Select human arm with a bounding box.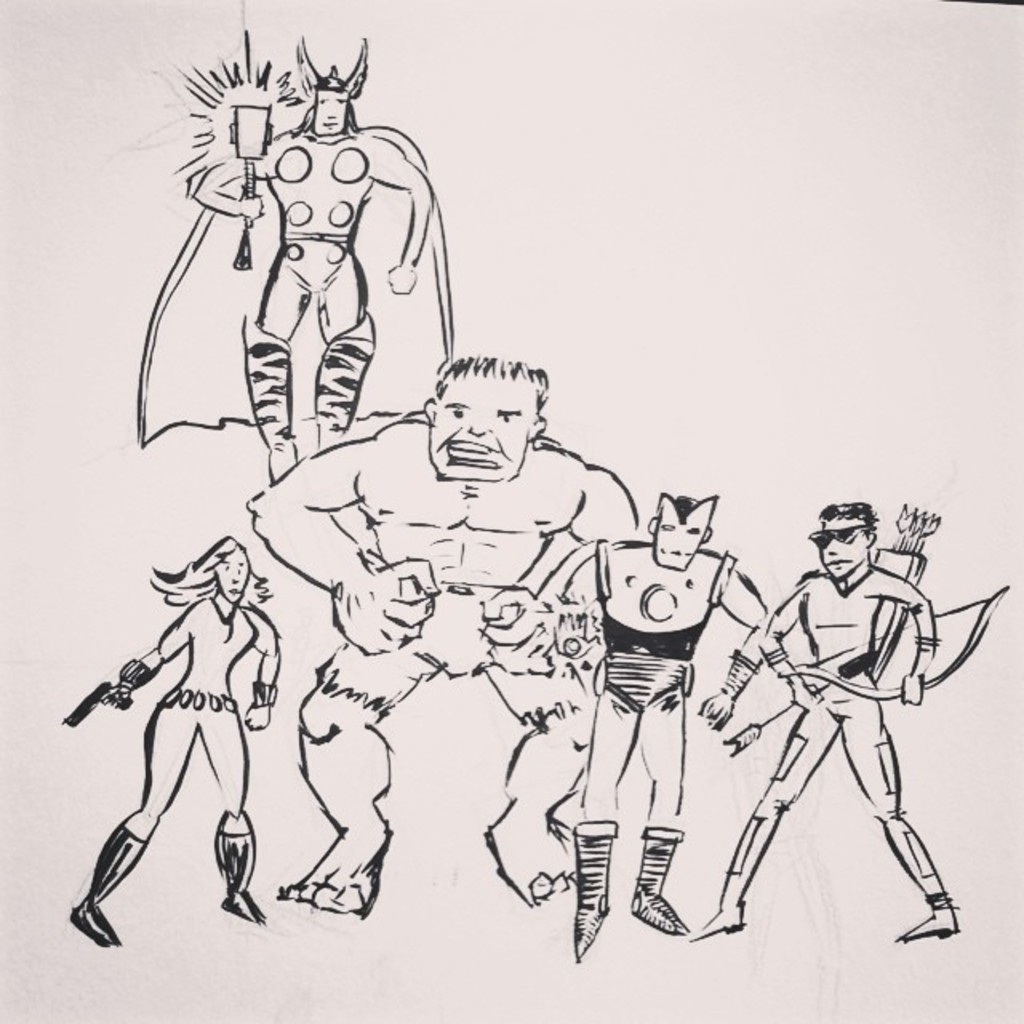
762, 579, 824, 722.
